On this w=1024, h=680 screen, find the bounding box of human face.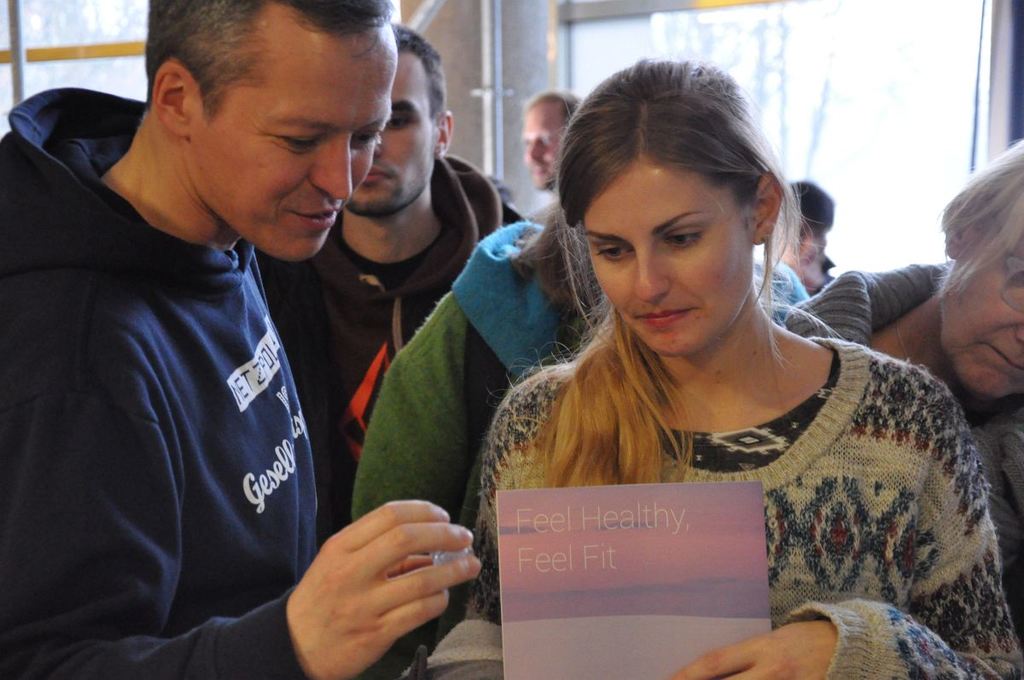
Bounding box: BBox(941, 229, 1023, 400).
